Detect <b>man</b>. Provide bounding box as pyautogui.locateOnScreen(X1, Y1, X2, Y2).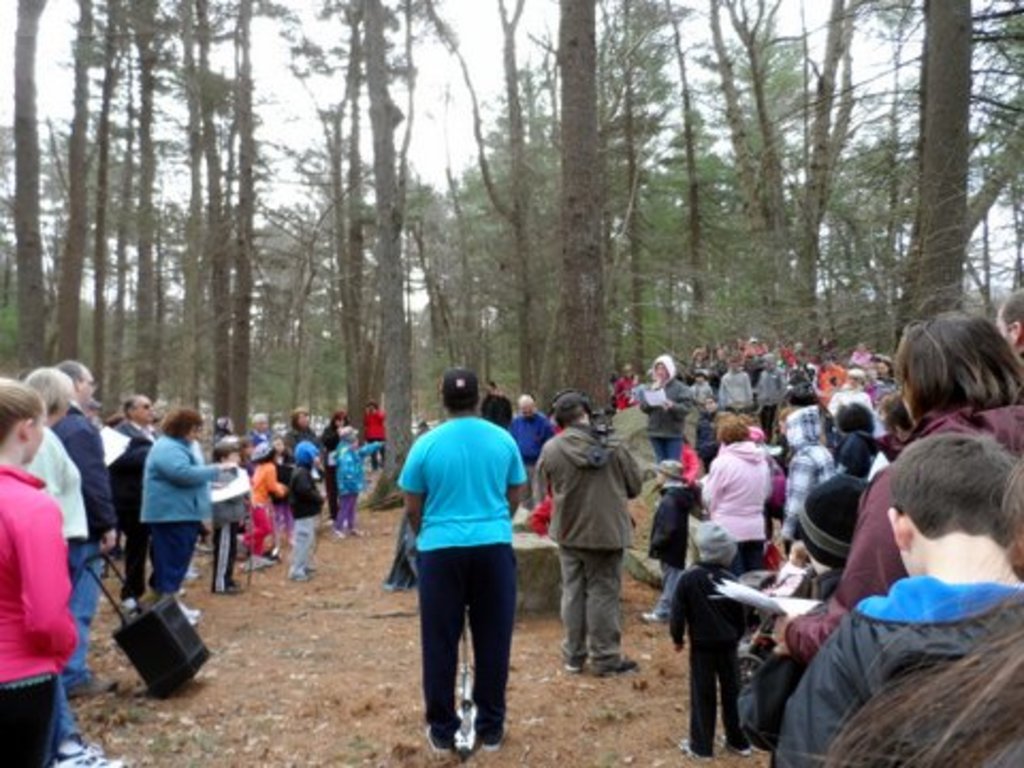
pyautogui.locateOnScreen(506, 393, 559, 497).
